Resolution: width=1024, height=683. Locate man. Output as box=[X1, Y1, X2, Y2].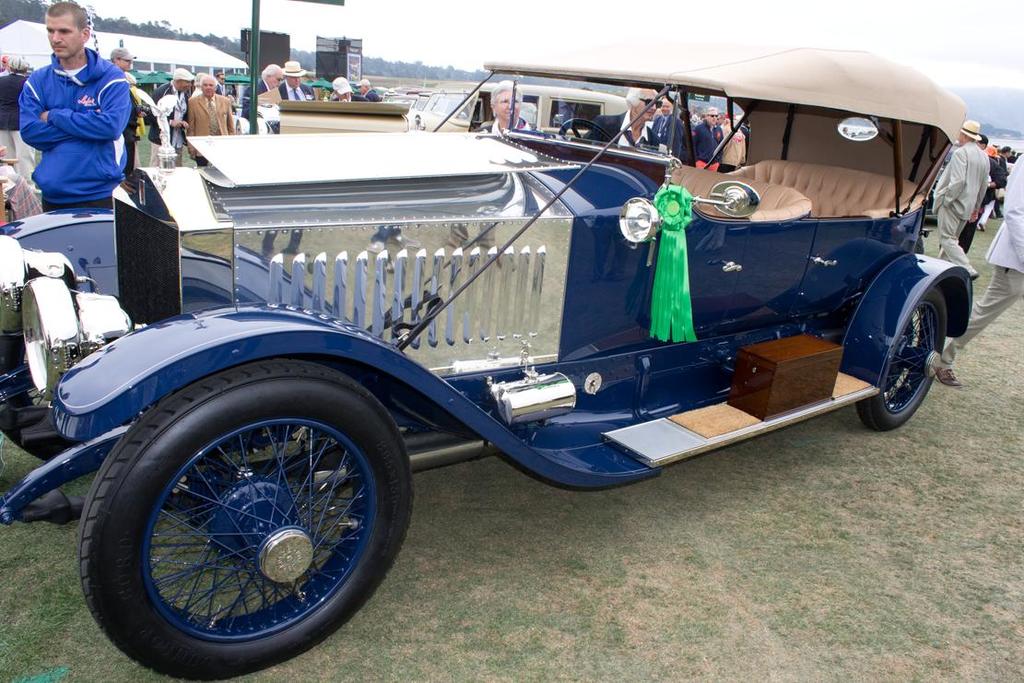
box=[587, 86, 664, 153].
